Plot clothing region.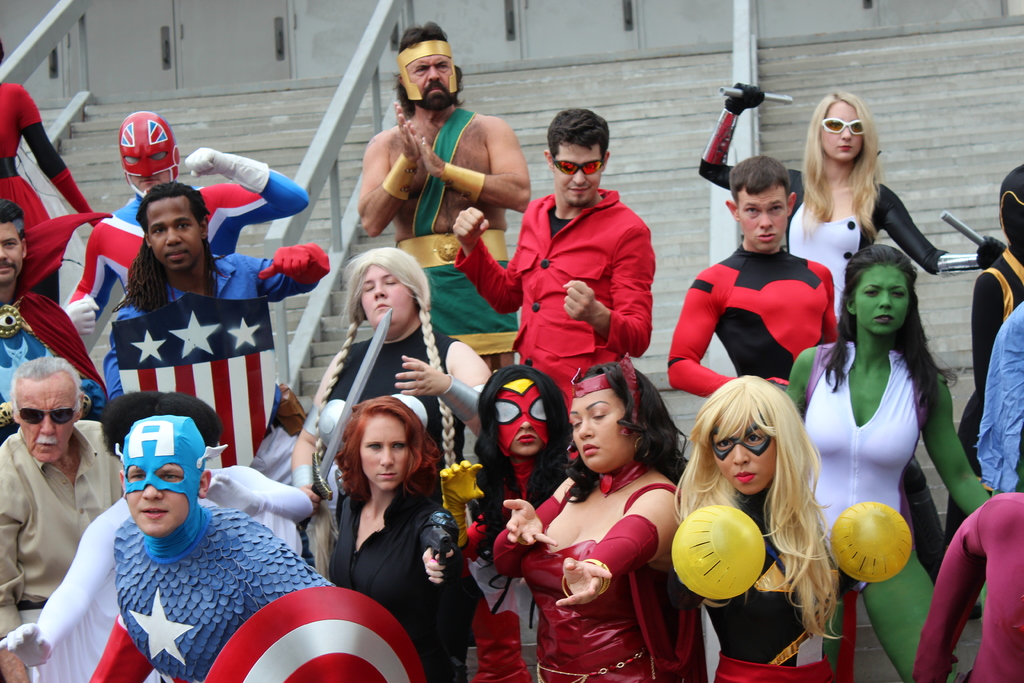
Plotted at [x1=696, y1=111, x2=978, y2=312].
